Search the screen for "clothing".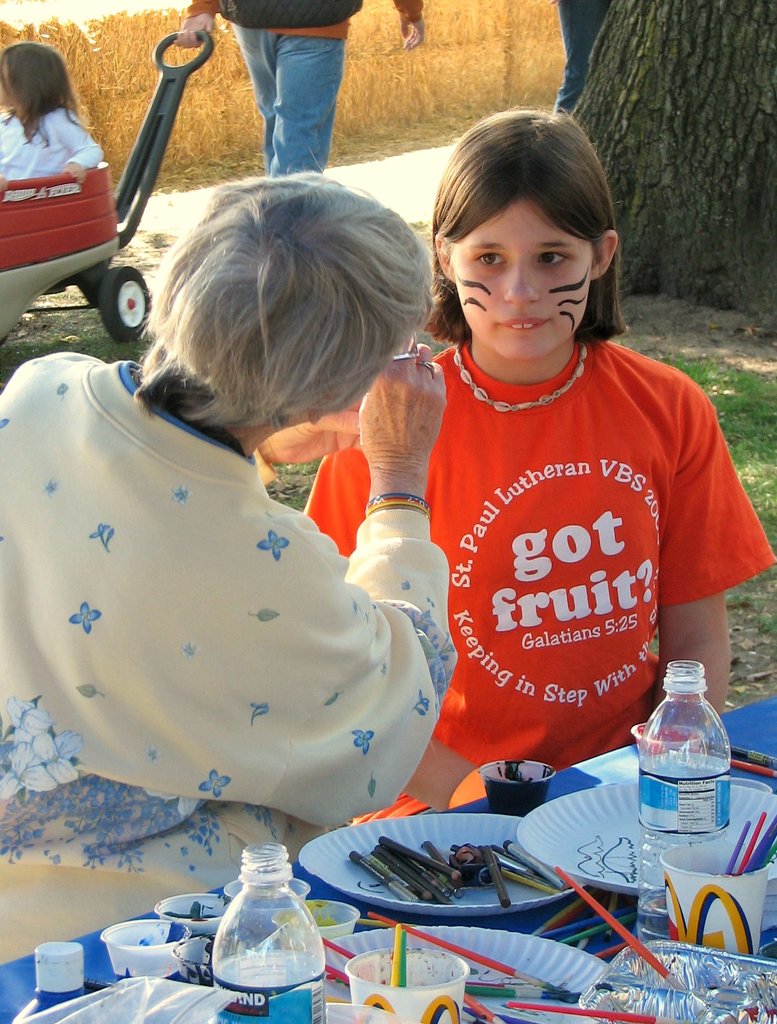
Found at detection(299, 325, 776, 834).
